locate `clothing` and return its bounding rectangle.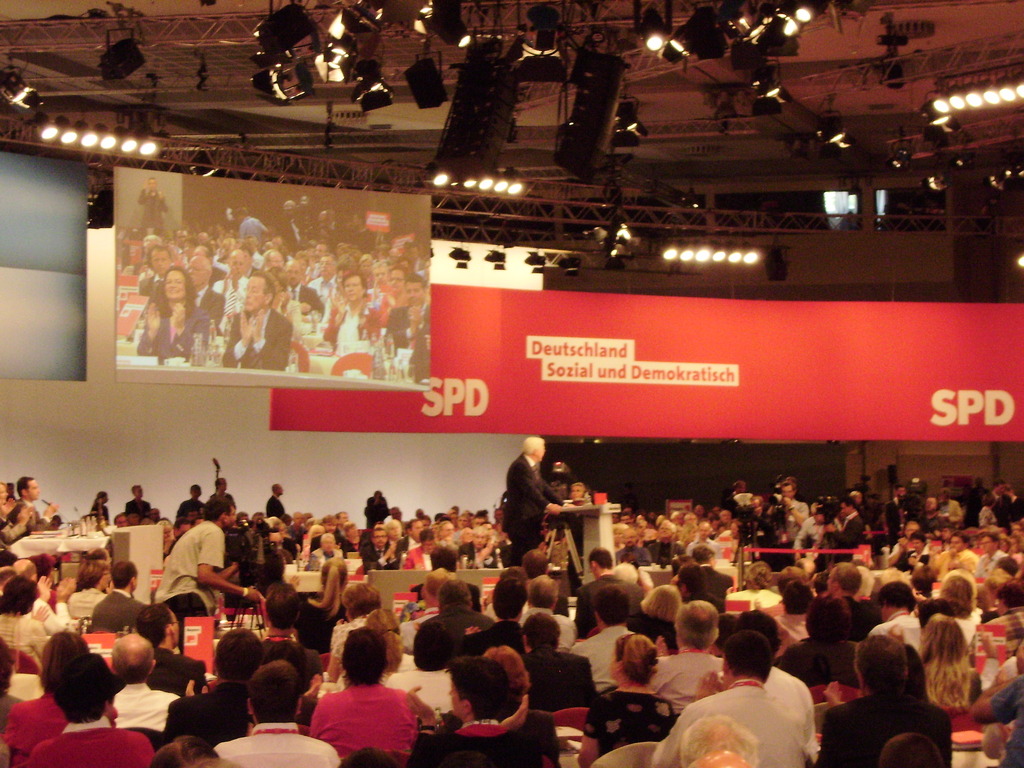
{"left": 123, "top": 494, "right": 157, "bottom": 527}.
